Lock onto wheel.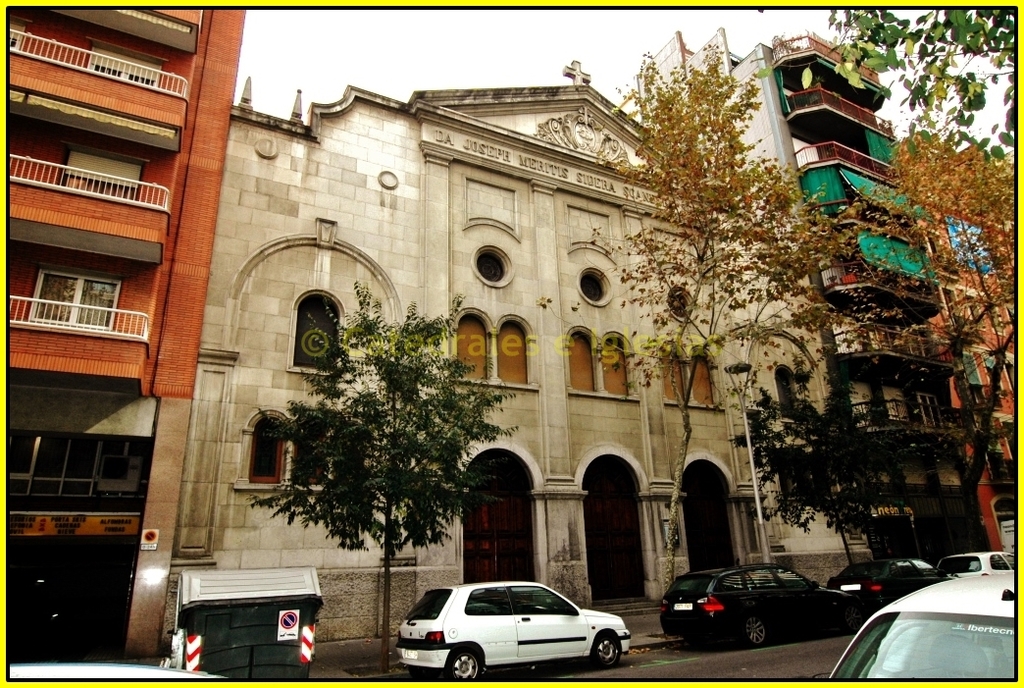
Locked: 445:650:480:682.
